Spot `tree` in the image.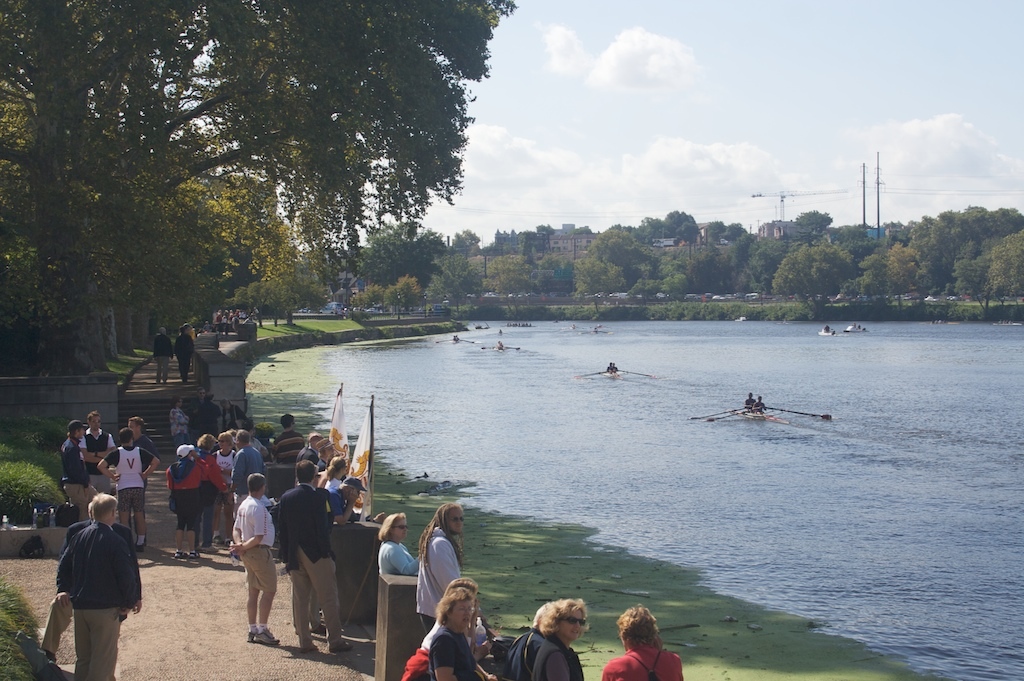
`tree` found at <box>571,258,626,323</box>.
